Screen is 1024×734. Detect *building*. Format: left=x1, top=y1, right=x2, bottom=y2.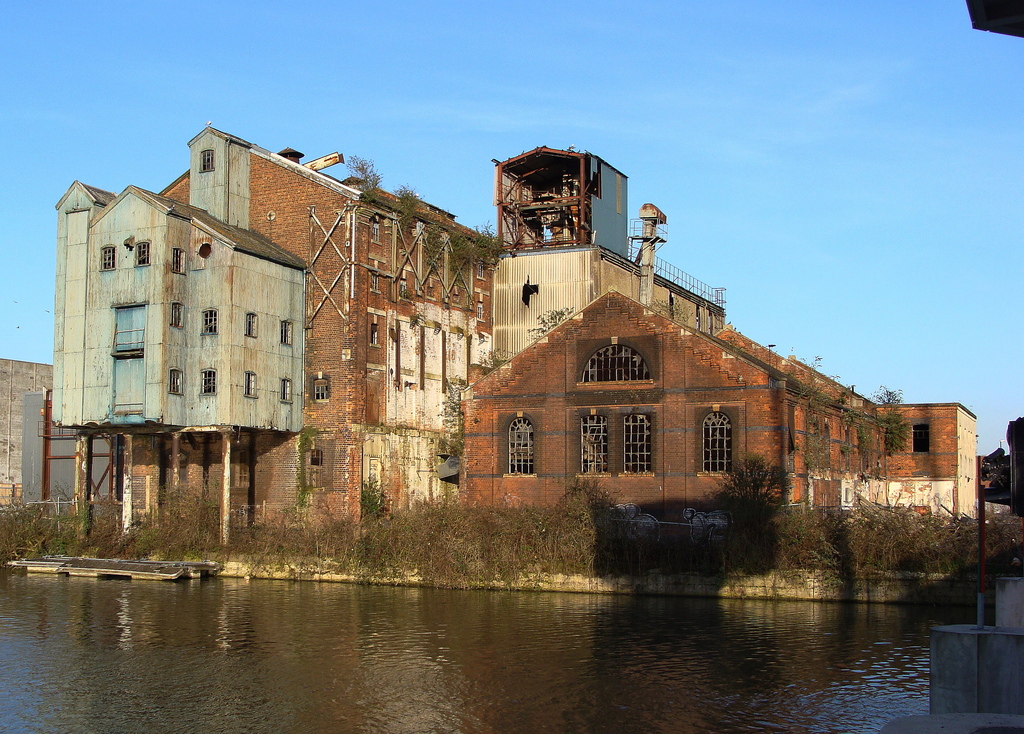
left=462, top=291, right=977, bottom=527.
